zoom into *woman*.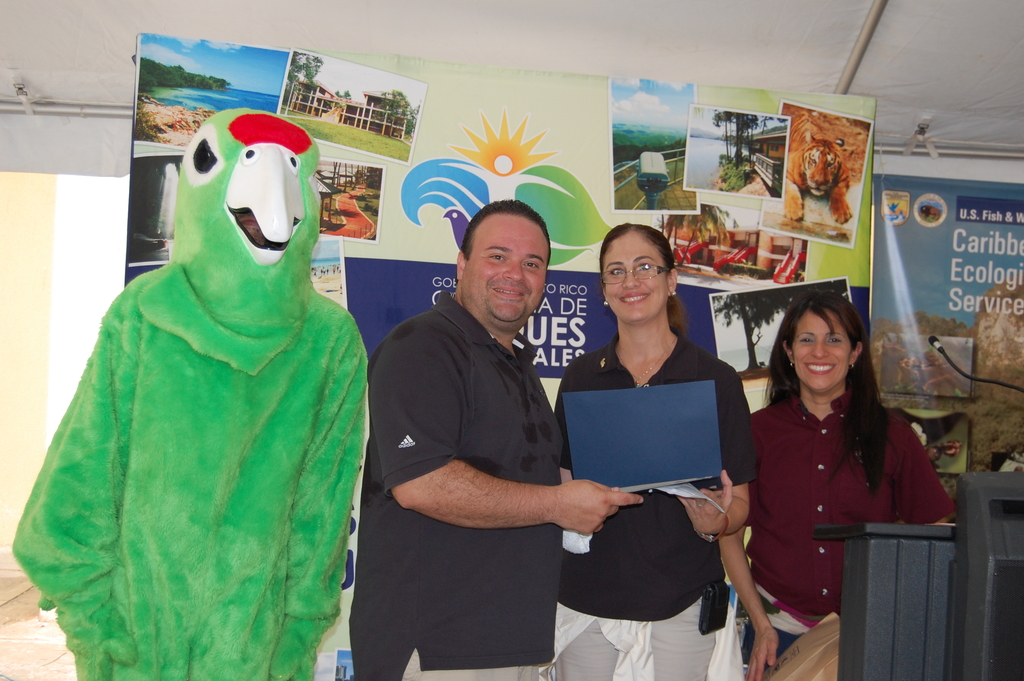
Zoom target: 554, 221, 758, 678.
